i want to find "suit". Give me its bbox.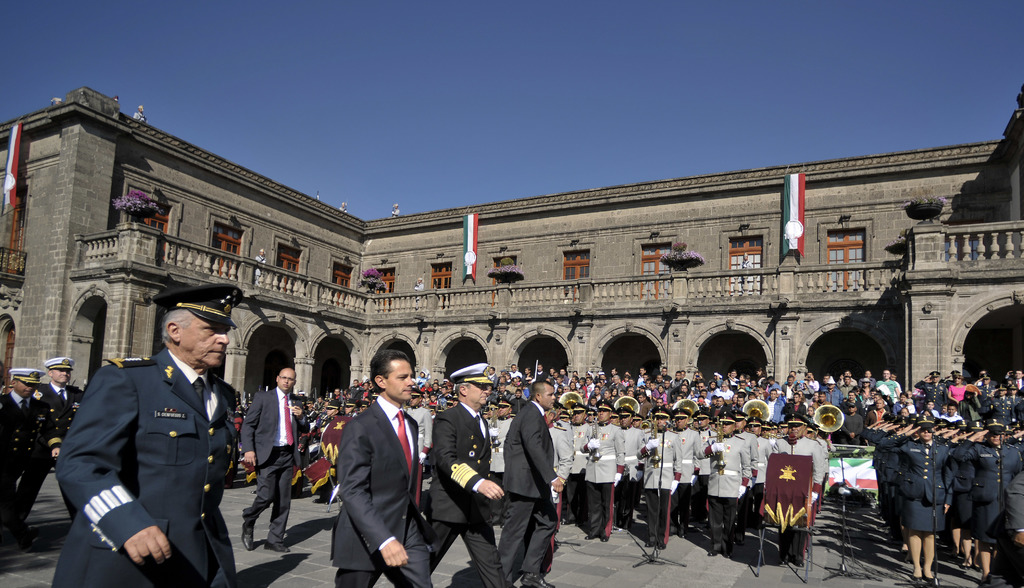
locate(954, 436, 1020, 498).
